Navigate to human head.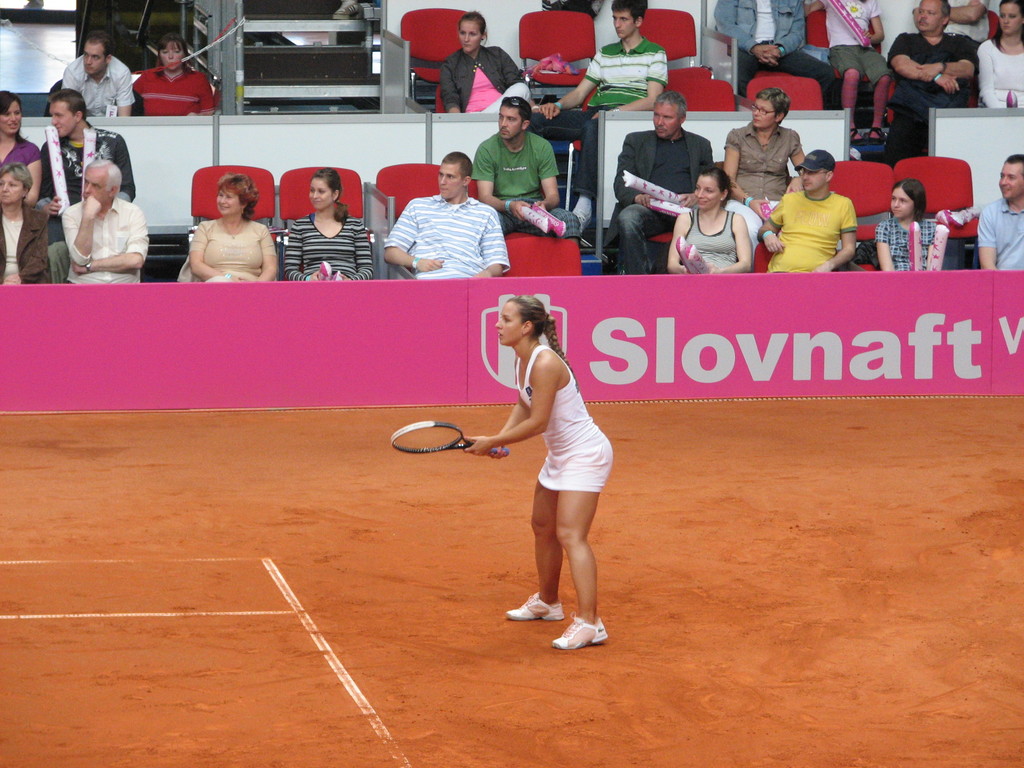
Navigation target: crop(80, 156, 124, 204).
